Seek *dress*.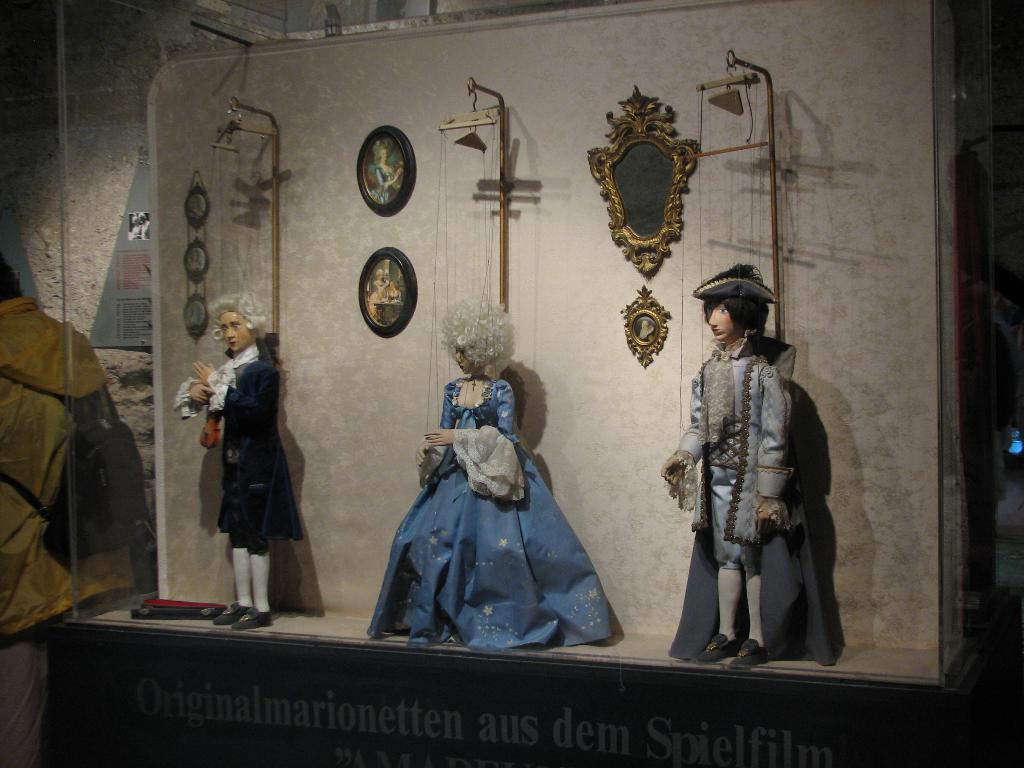
364 379 613 655.
